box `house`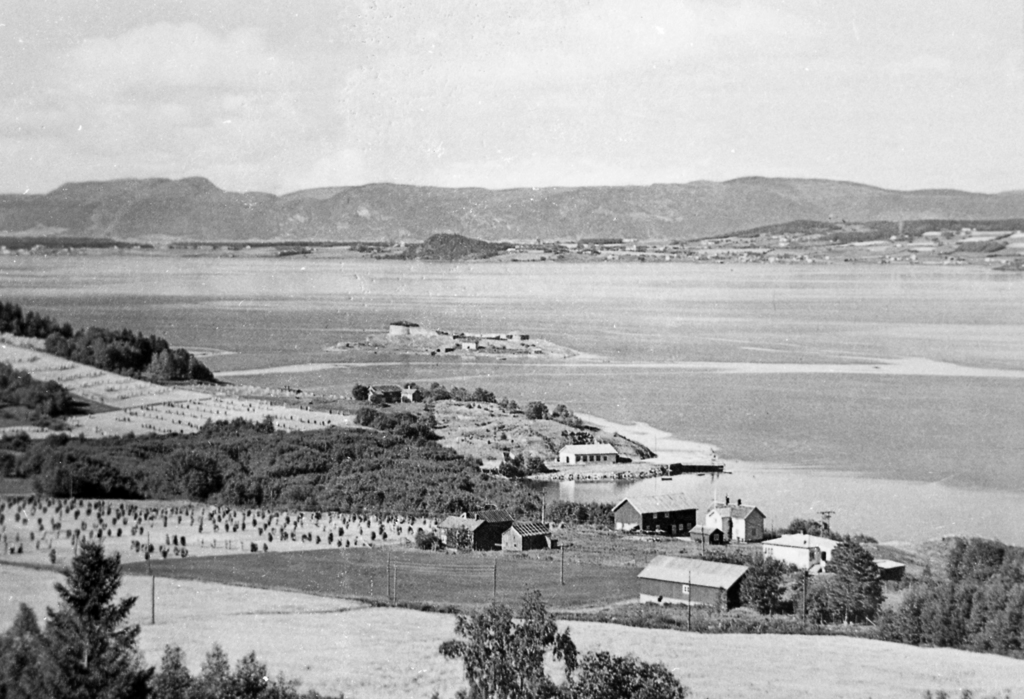
region(557, 441, 616, 467)
